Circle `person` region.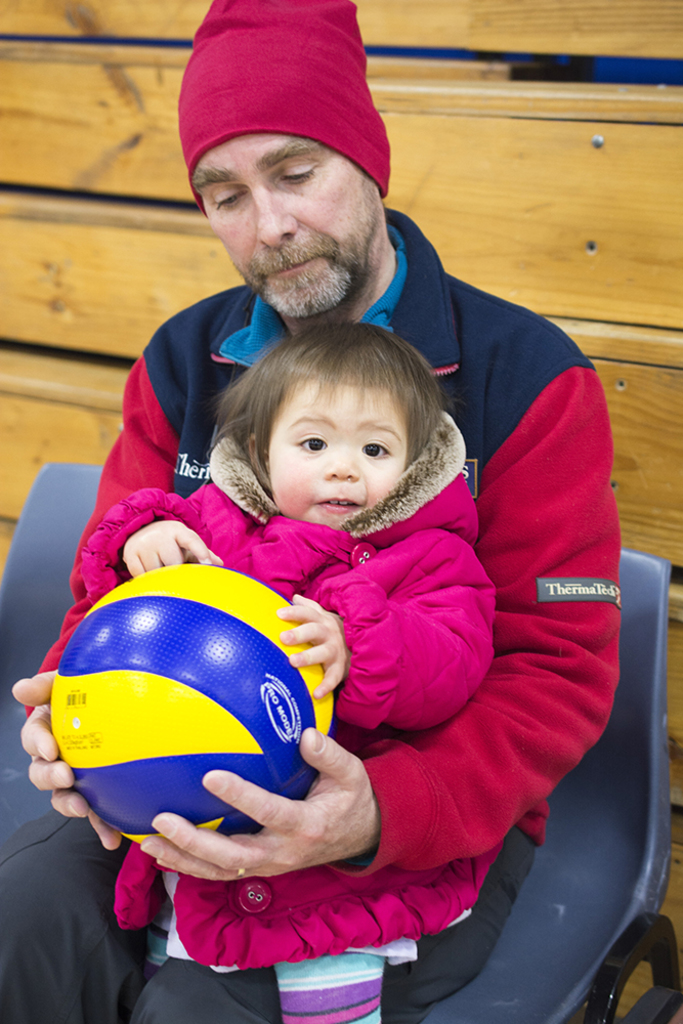
Region: 73:318:513:1023.
